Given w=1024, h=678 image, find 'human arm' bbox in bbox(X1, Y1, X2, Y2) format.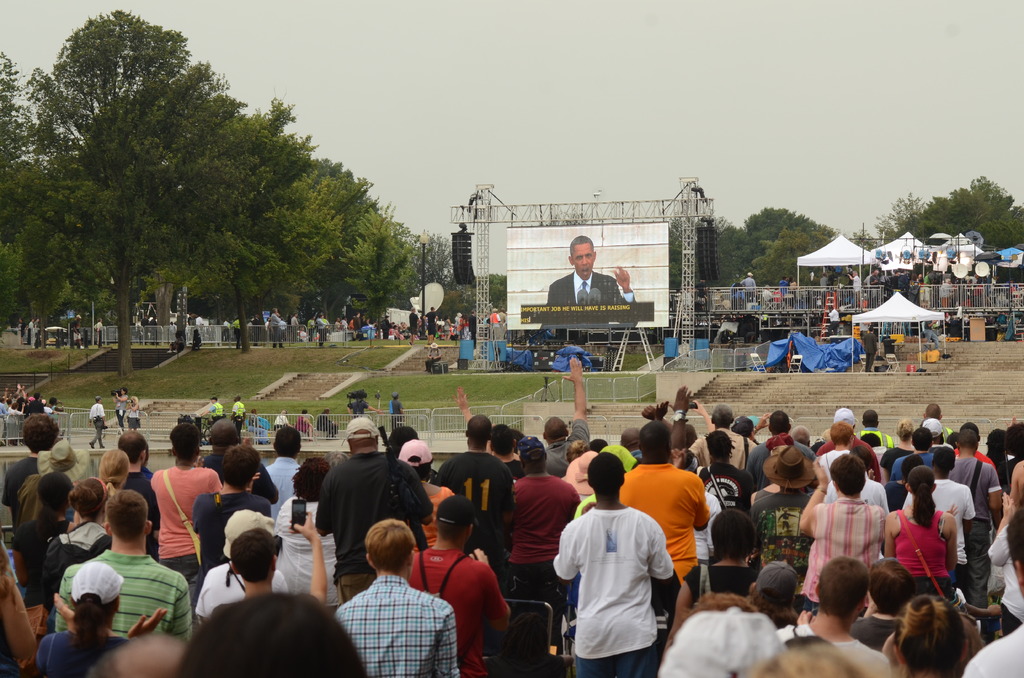
bbox(451, 385, 474, 425).
